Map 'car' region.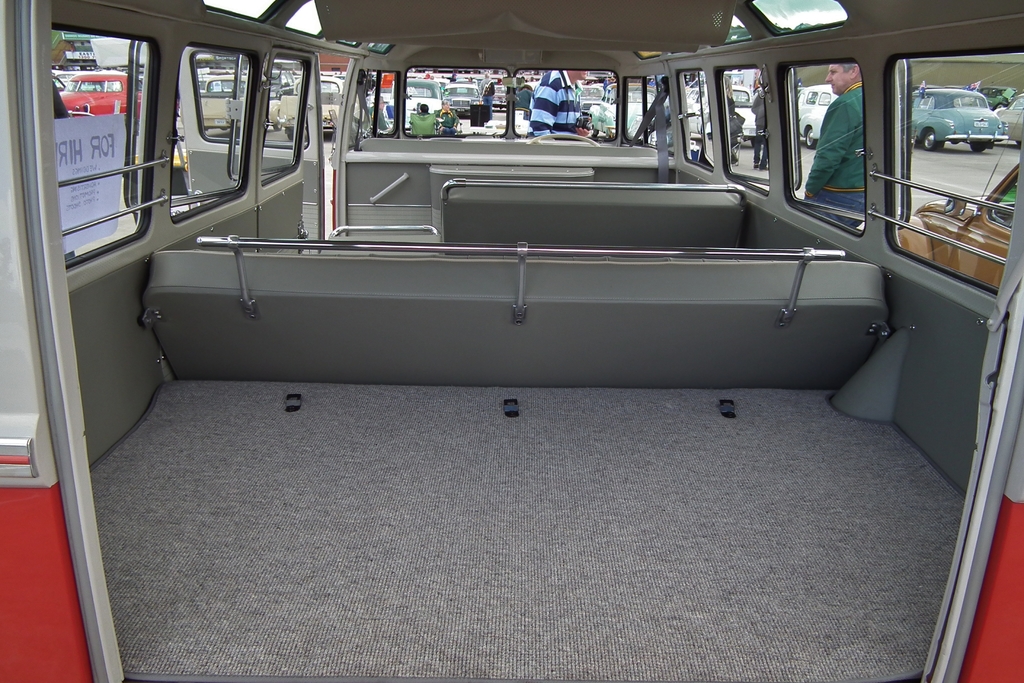
Mapped to 59, 73, 140, 119.
